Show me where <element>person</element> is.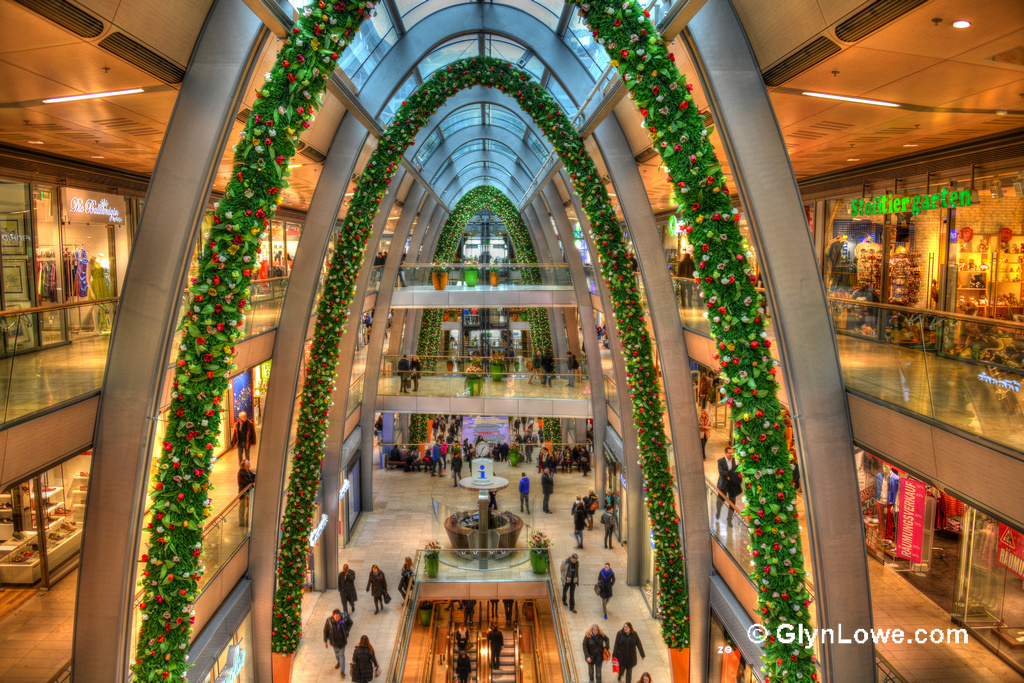
<element>person</element> is at x1=679, y1=255, x2=699, y2=305.
